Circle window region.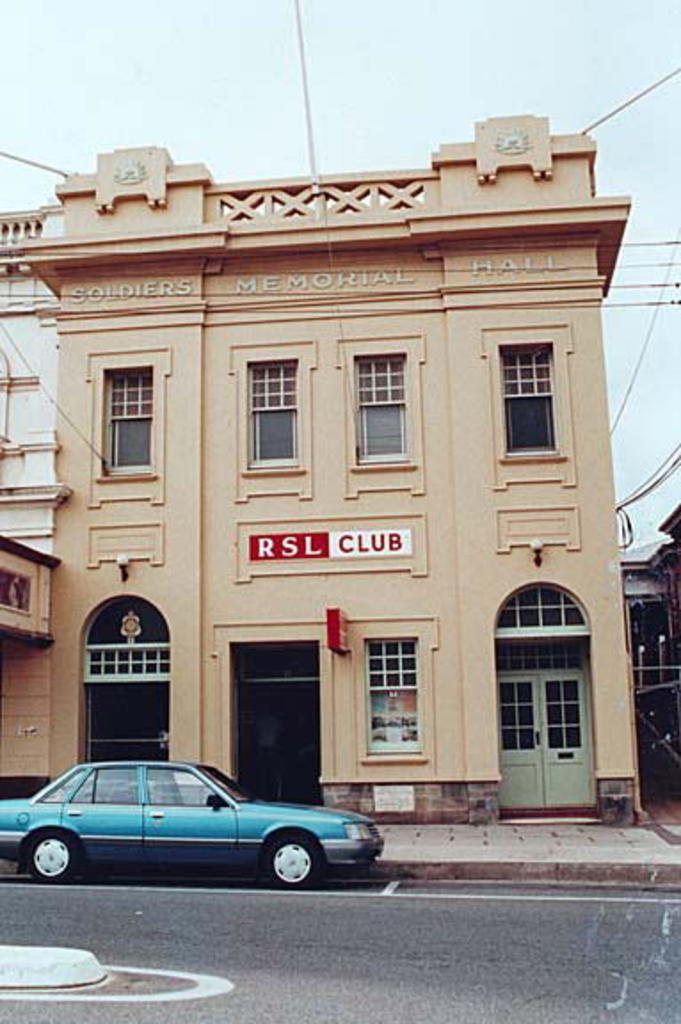
Region: 252,364,300,468.
